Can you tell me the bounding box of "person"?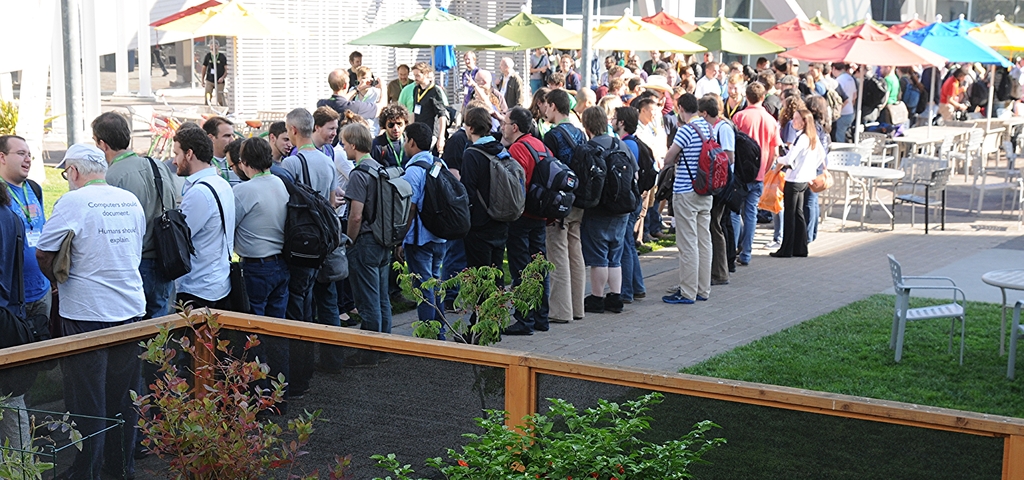
rect(151, 48, 168, 77).
